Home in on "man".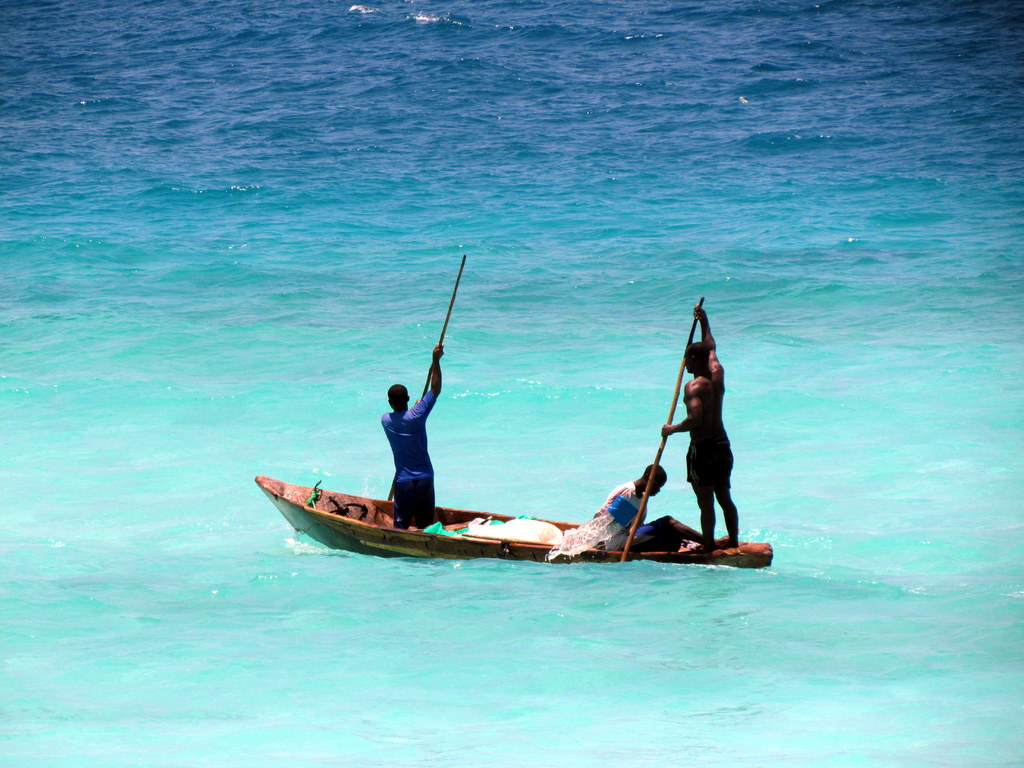
Homed in at [x1=584, y1=463, x2=735, y2=562].
